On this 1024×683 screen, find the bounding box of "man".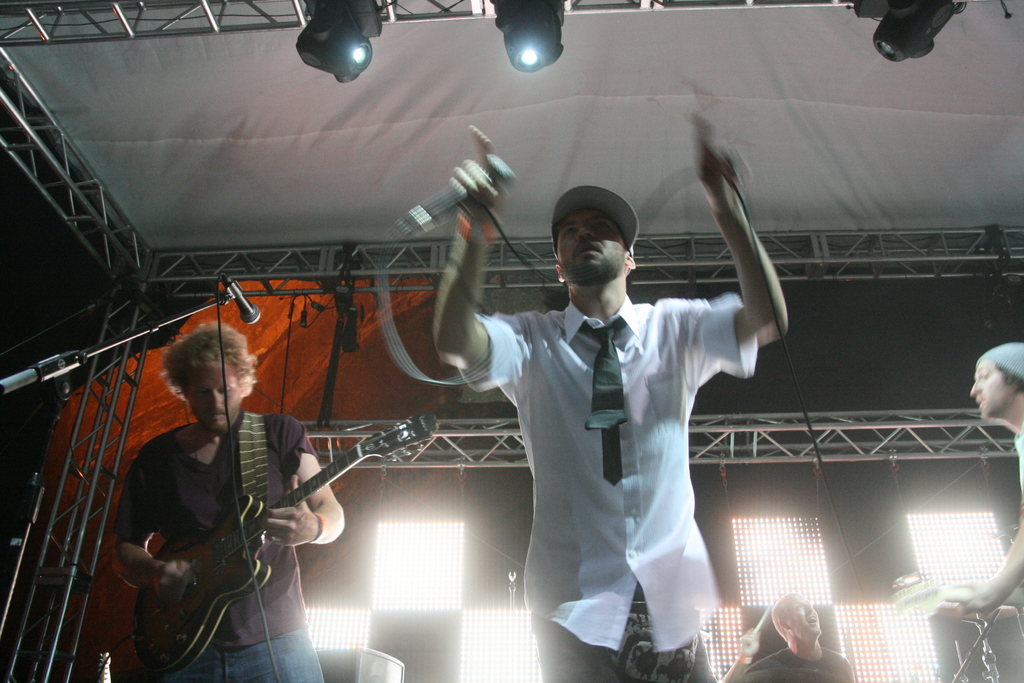
Bounding box: (715,589,852,682).
